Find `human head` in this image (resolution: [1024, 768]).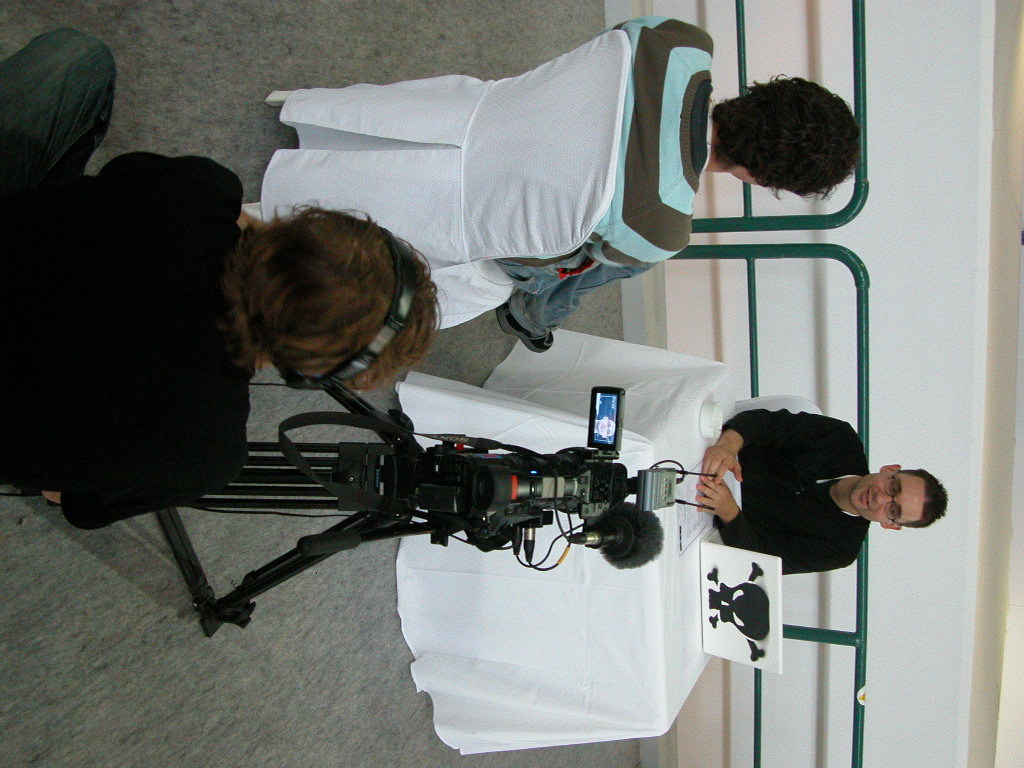
(240,209,431,390).
